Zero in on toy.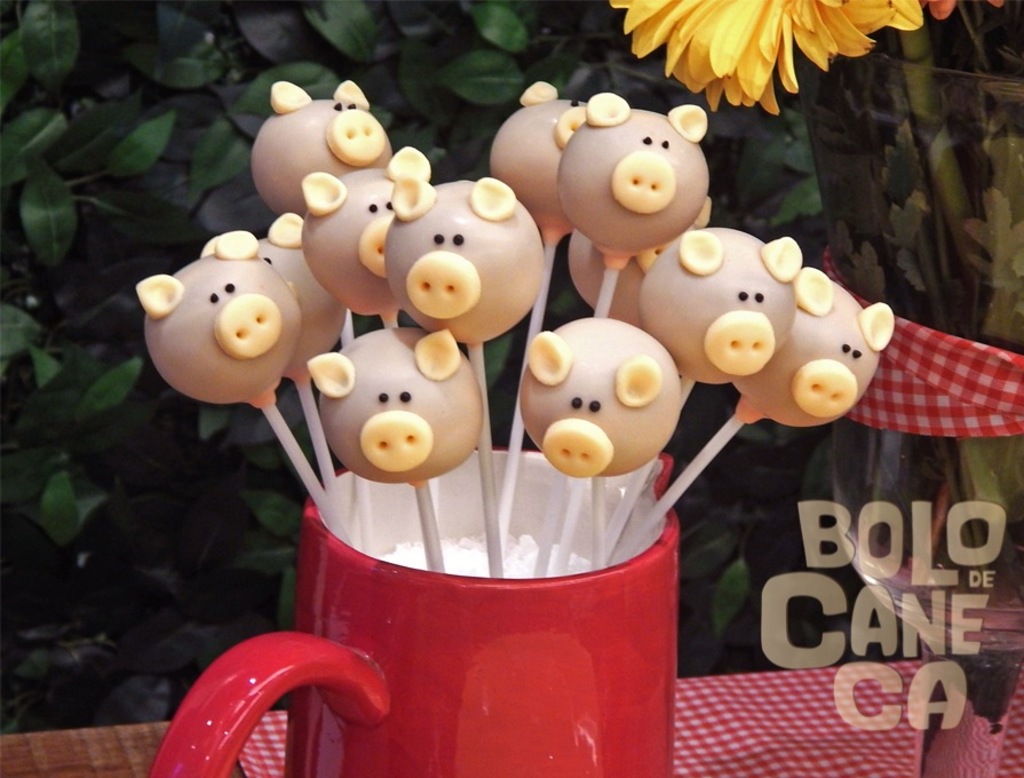
Zeroed in: crop(129, 228, 304, 405).
